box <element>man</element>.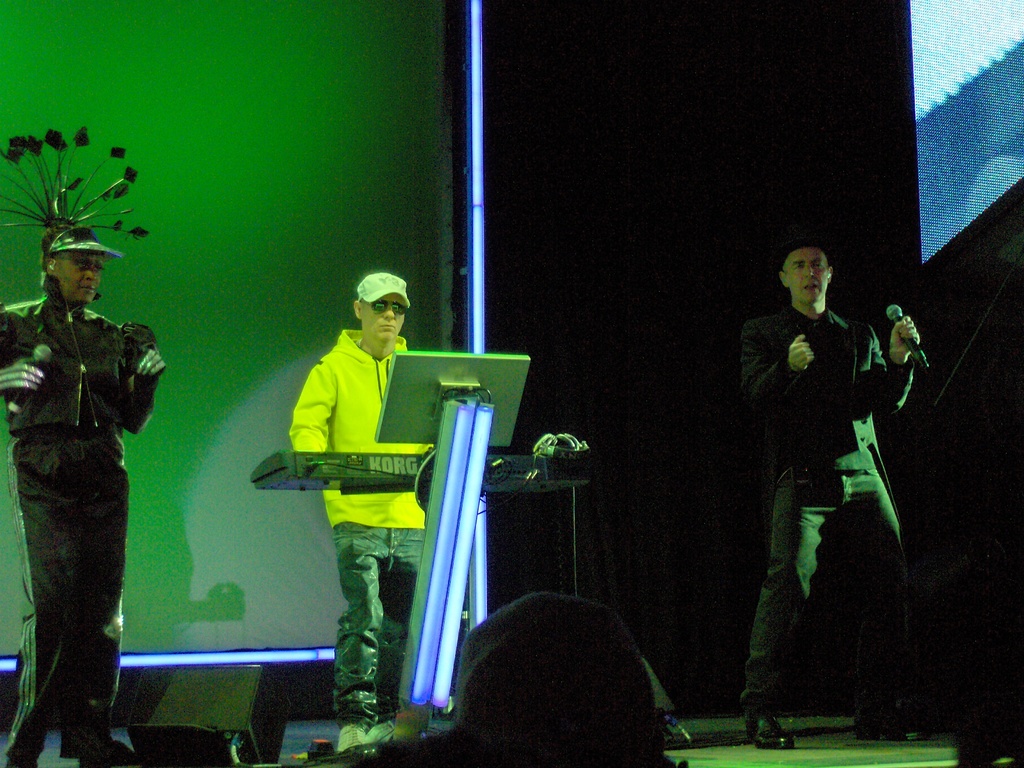
[x1=0, y1=221, x2=165, y2=767].
